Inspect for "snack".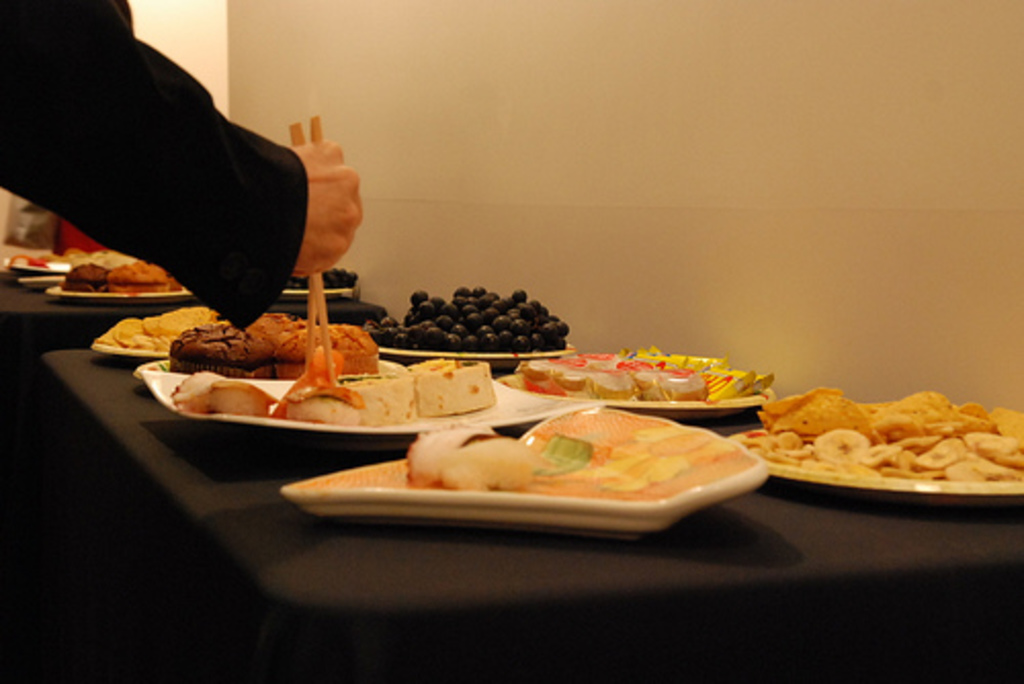
Inspection: x1=408 y1=348 x2=500 y2=412.
